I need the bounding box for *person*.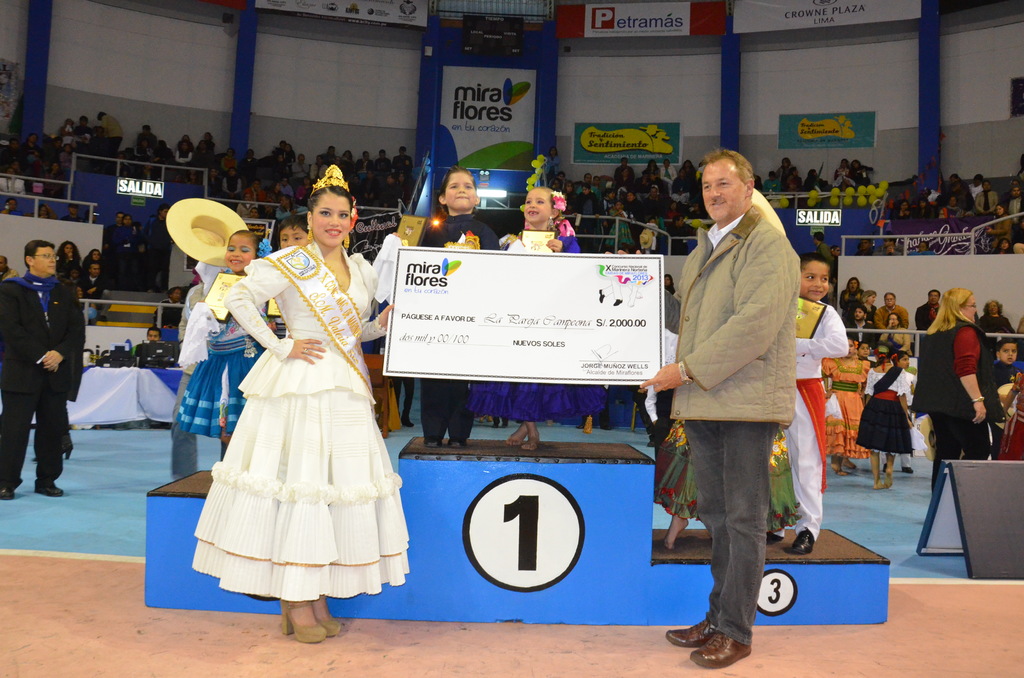
Here it is: select_region(657, 417, 800, 558).
